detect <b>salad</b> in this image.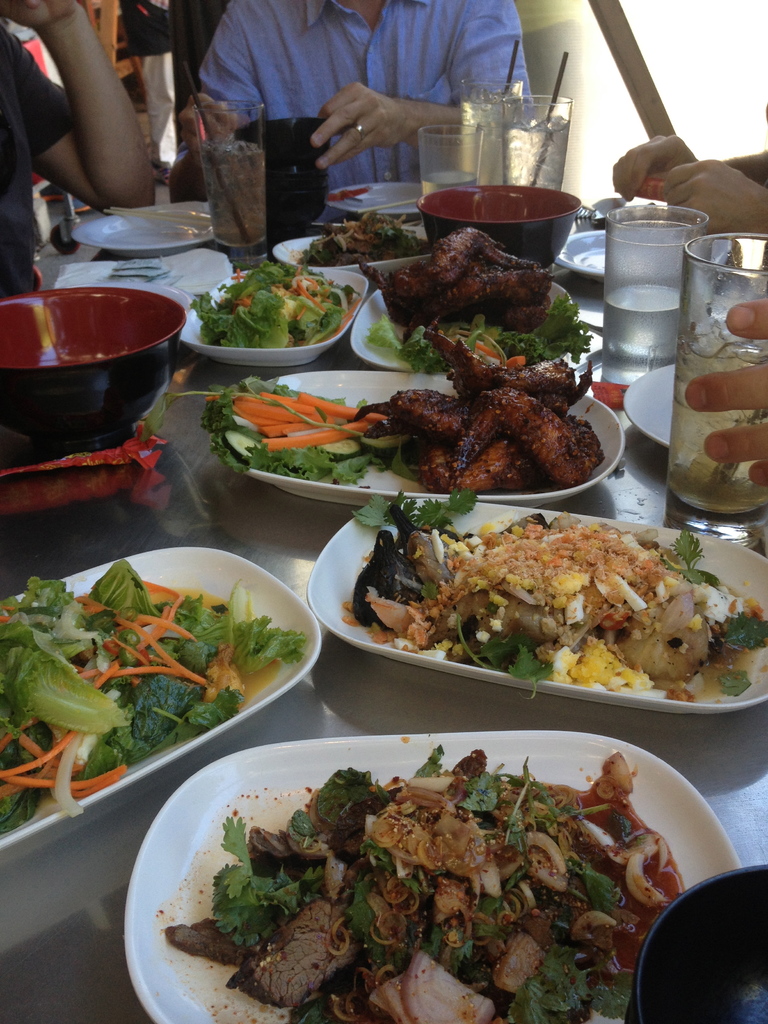
Detection: (x1=191, y1=252, x2=348, y2=366).
